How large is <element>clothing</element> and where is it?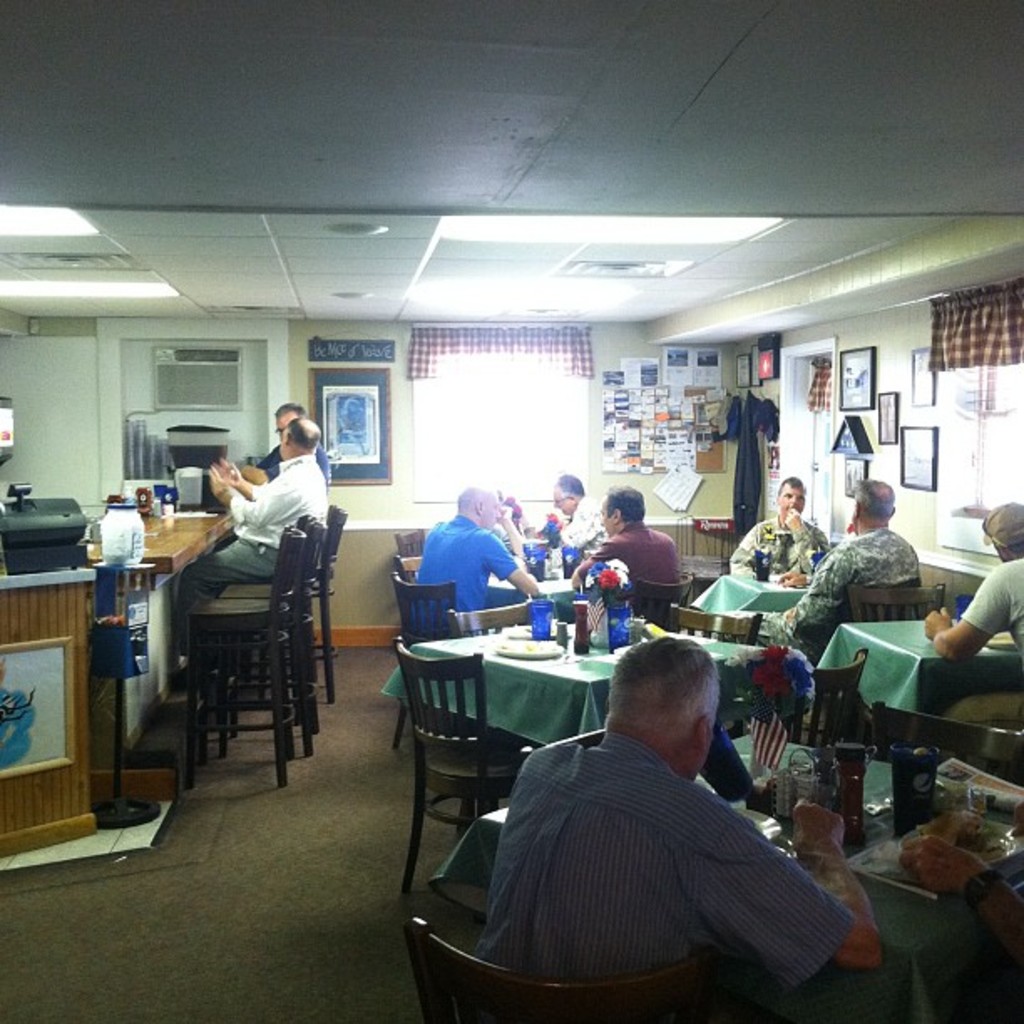
Bounding box: <box>246,432,323,477</box>.
